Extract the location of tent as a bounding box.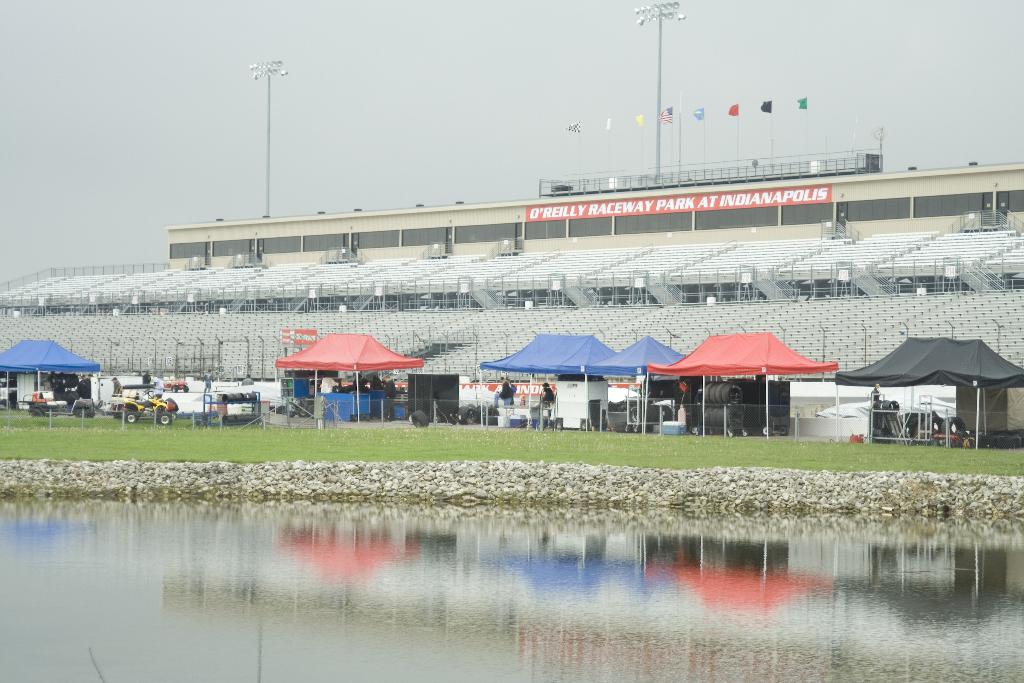
left=835, top=335, right=1023, bottom=450.
